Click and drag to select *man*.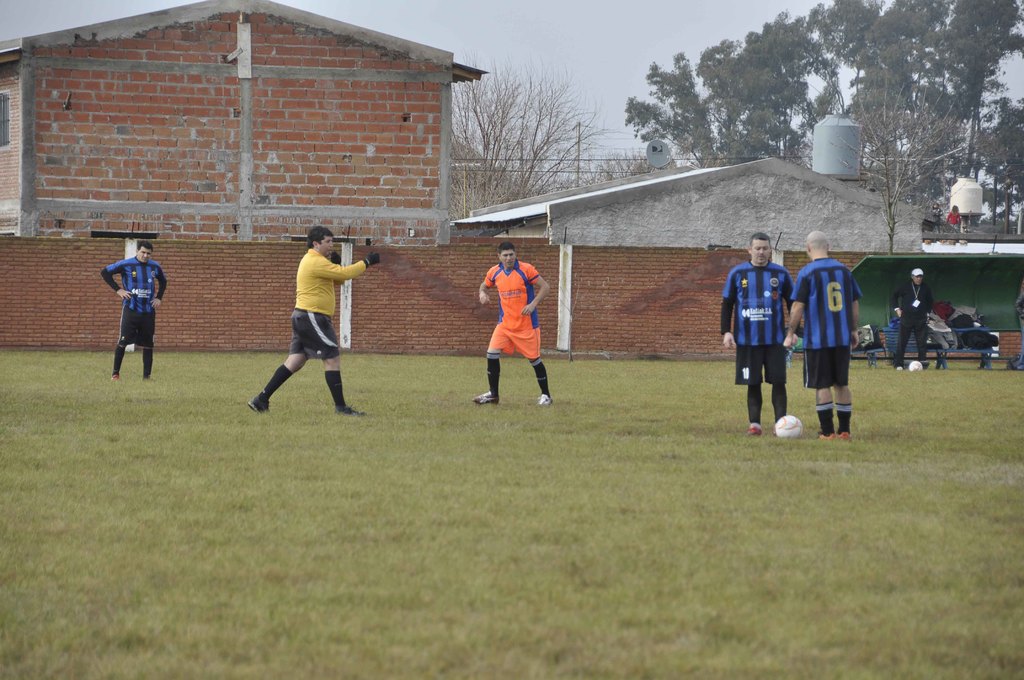
Selection: bbox=(98, 240, 172, 382).
